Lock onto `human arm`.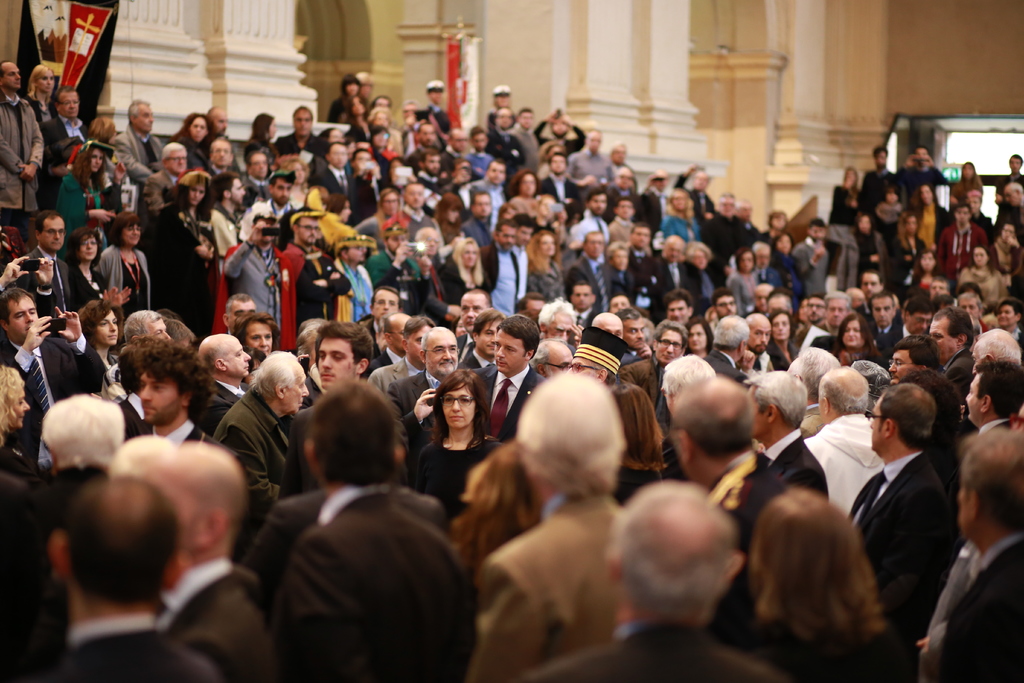
Locked: l=116, t=133, r=153, b=180.
